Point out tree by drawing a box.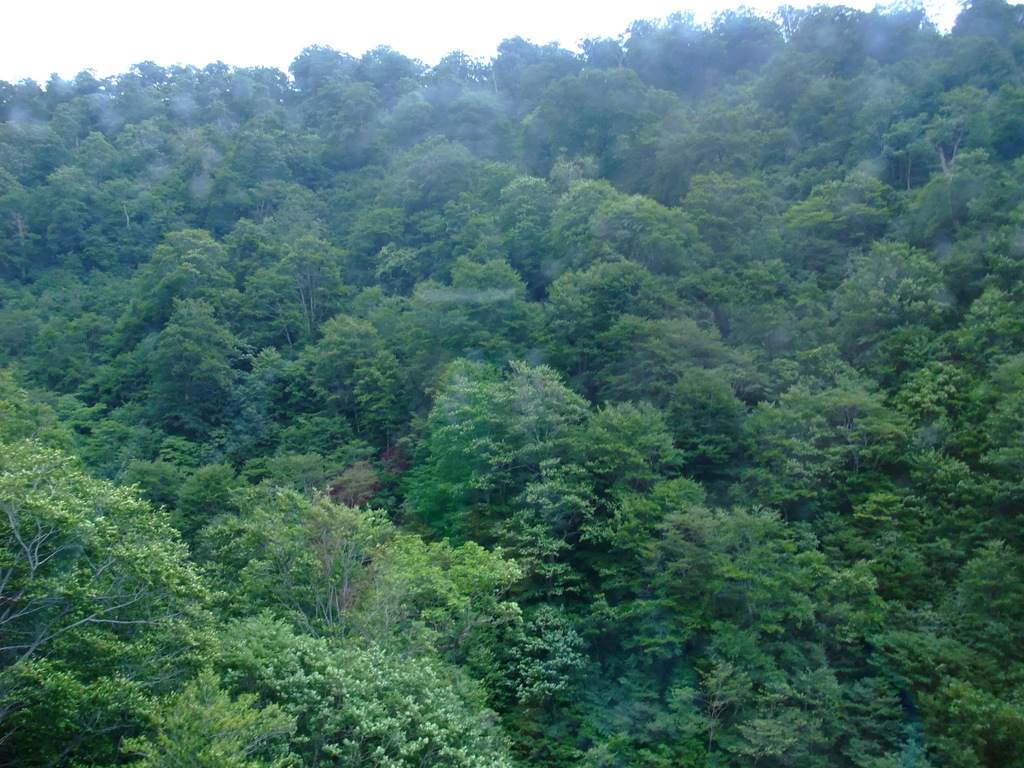
x1=769 y1=165 x2=890 y2=283.
